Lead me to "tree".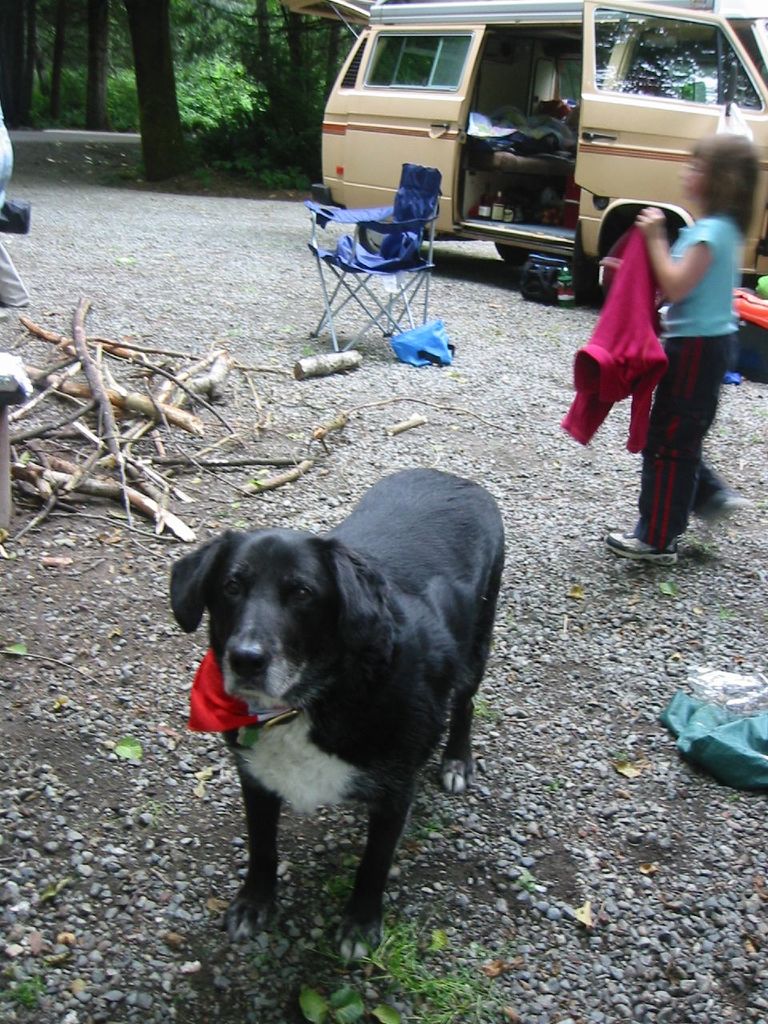
Lead to x1=47, y1=0, x2=70, y2=126.
